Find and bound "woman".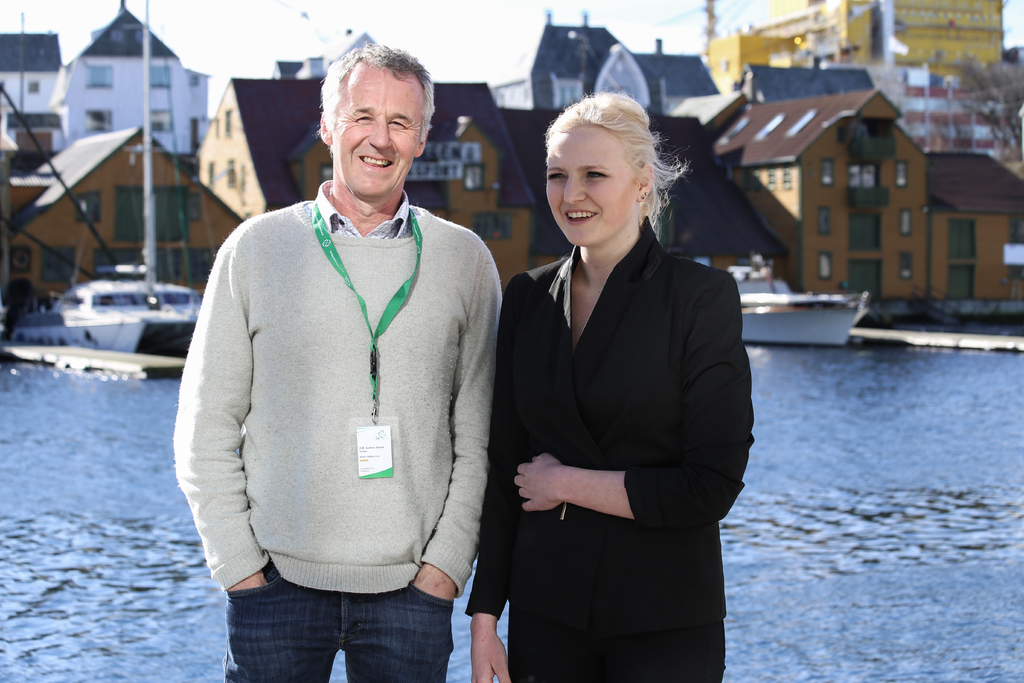
Bound: 500, 101, 746, 682.
